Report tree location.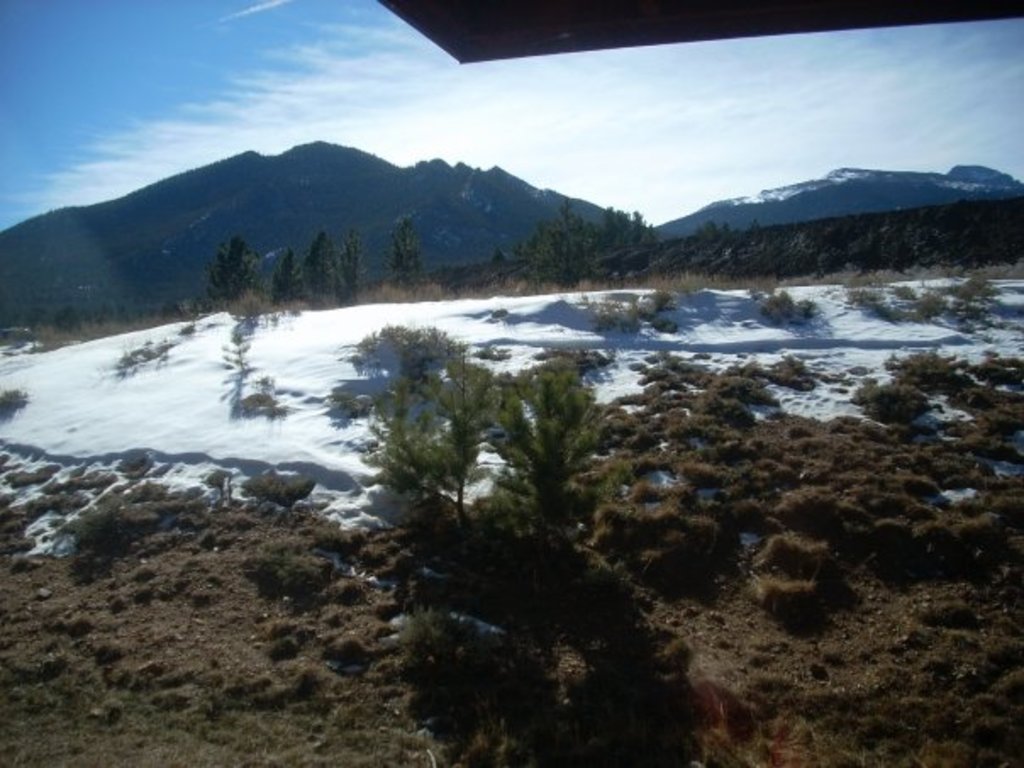
Report: <bbox>271, 236, 302, 300</bbox>.
